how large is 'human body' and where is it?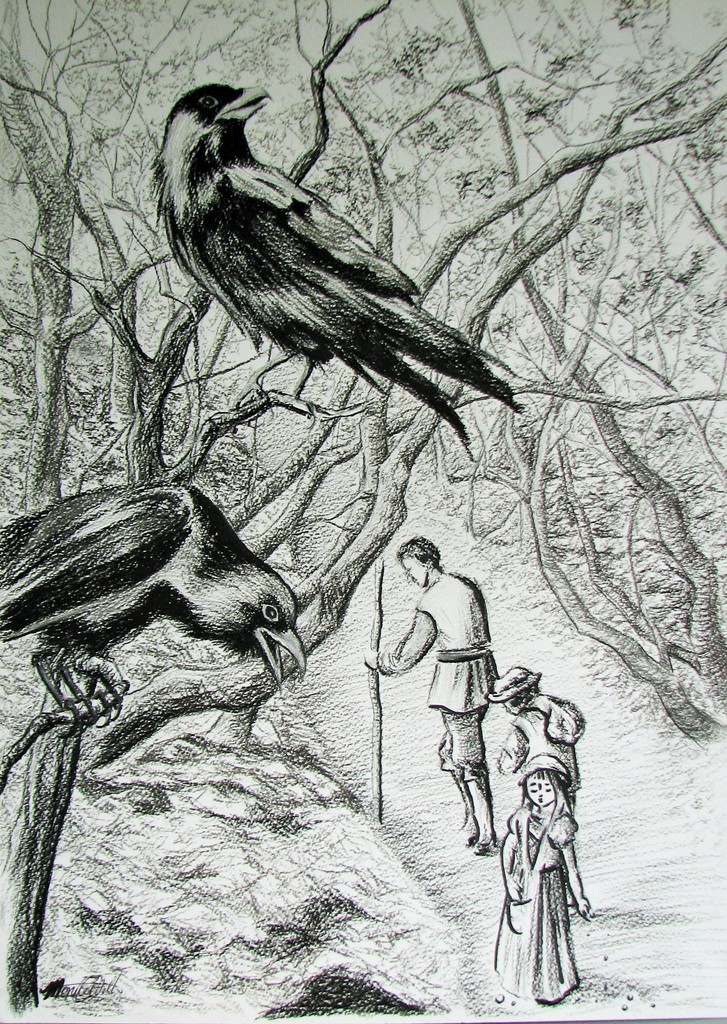
Bounding box: (491, 664, 584, 813).
